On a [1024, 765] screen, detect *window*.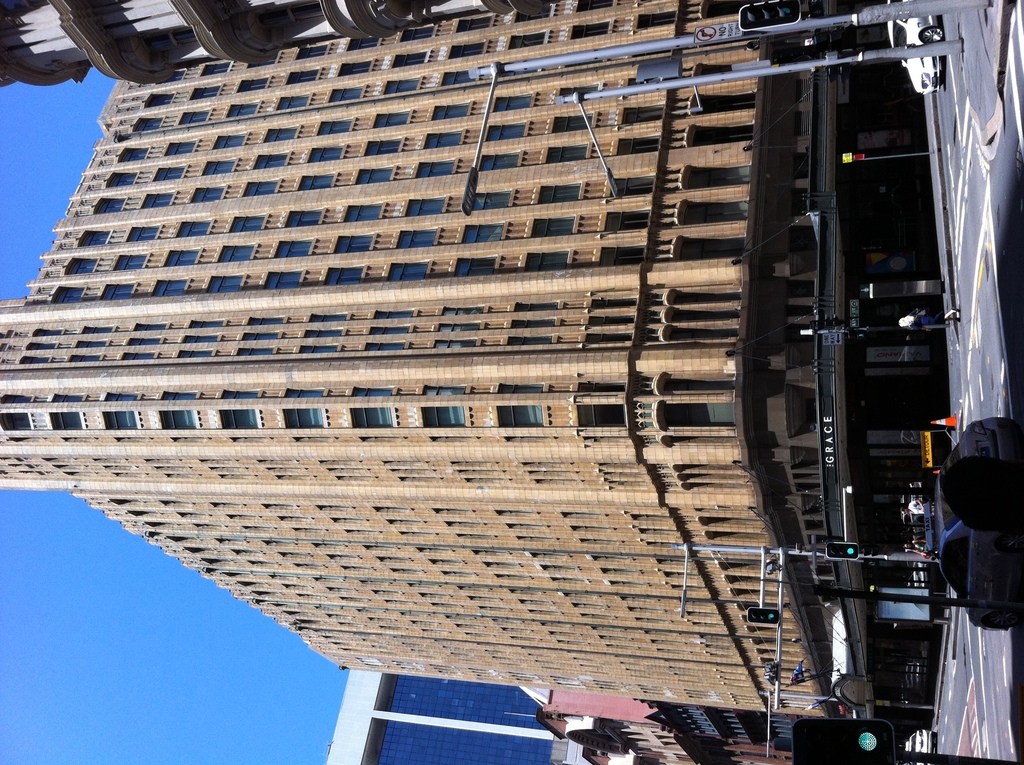
<box>333,236,377,251</box>.
